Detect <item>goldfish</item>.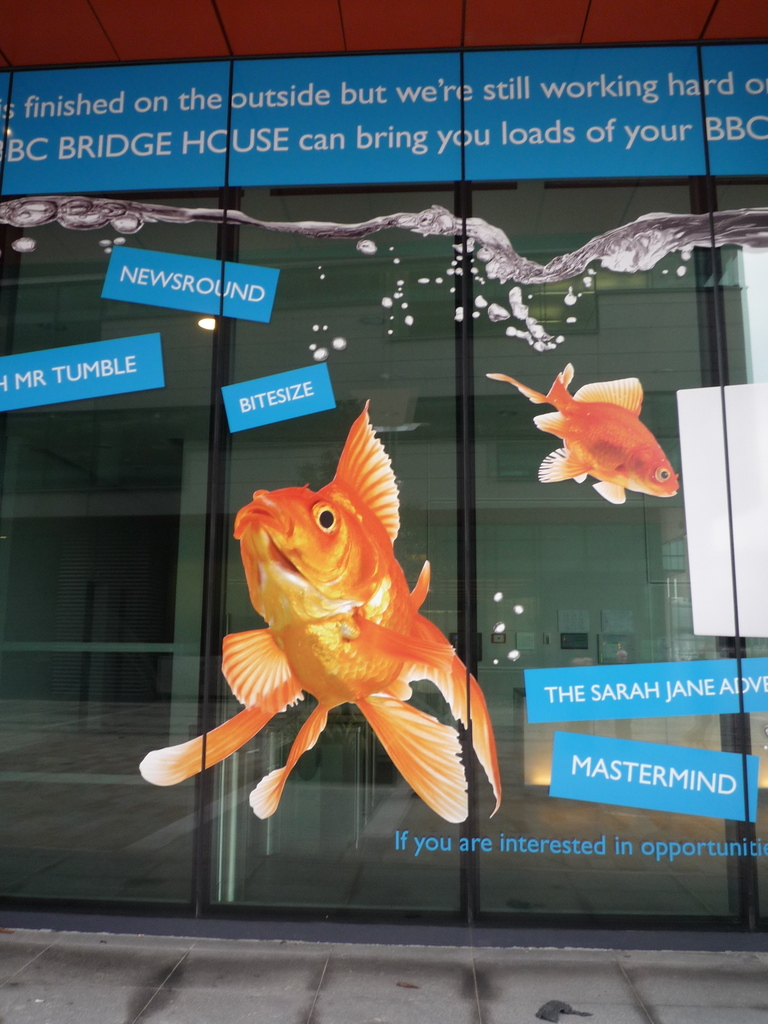
Detected at locate(484, 360, 682, 501).
